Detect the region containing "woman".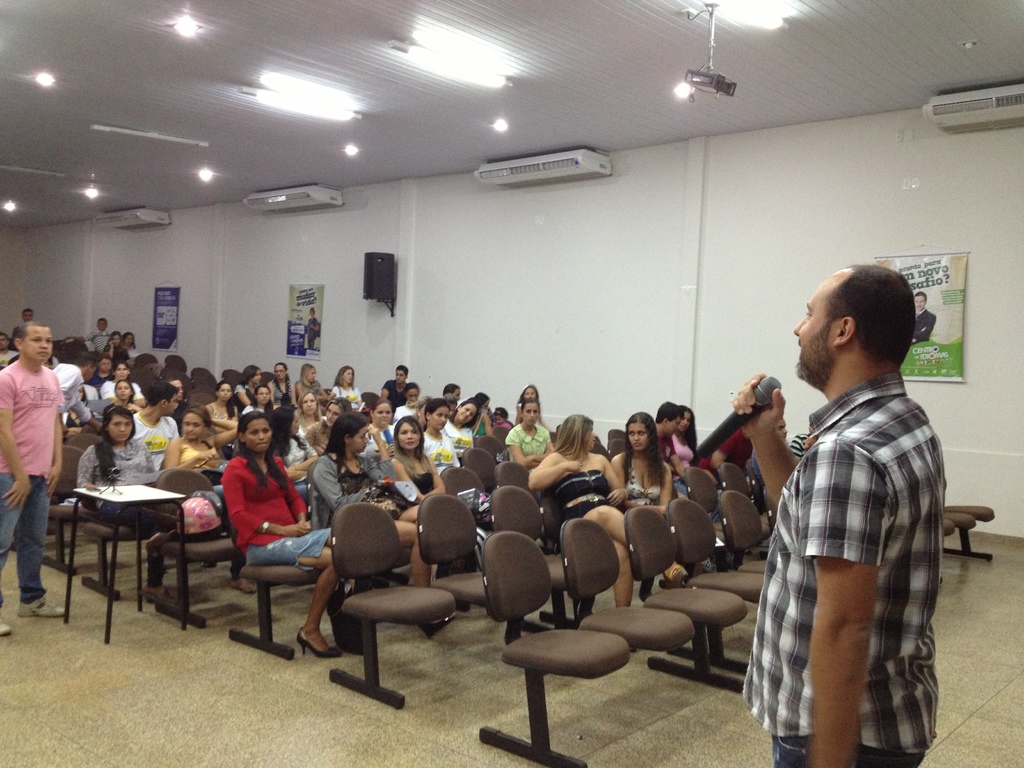
Rect(100, 364, 148, 408).
